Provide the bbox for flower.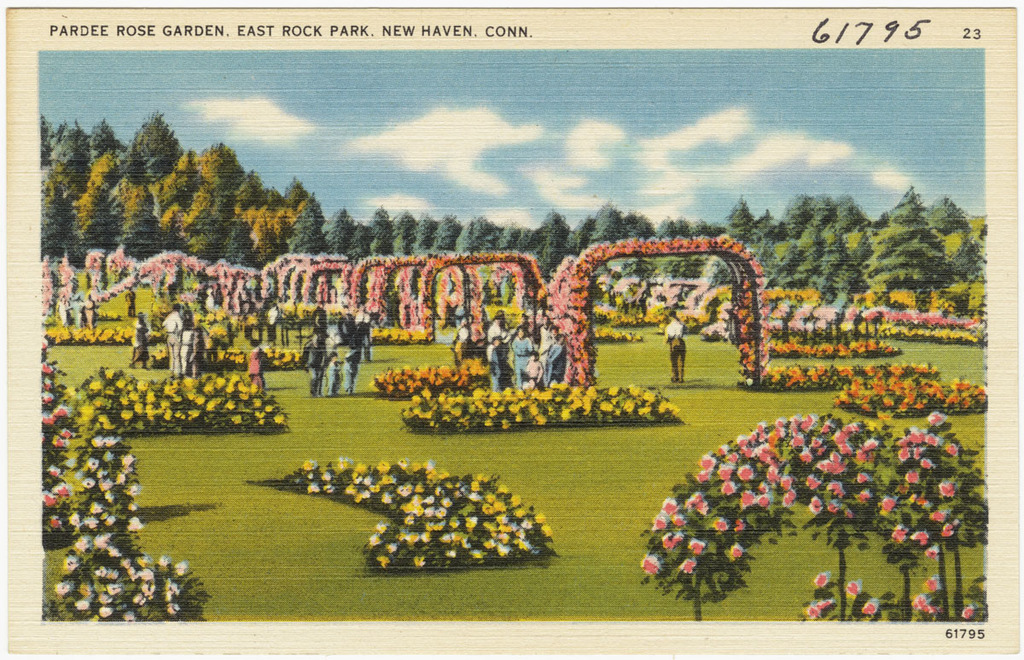
724,453,737,466.
